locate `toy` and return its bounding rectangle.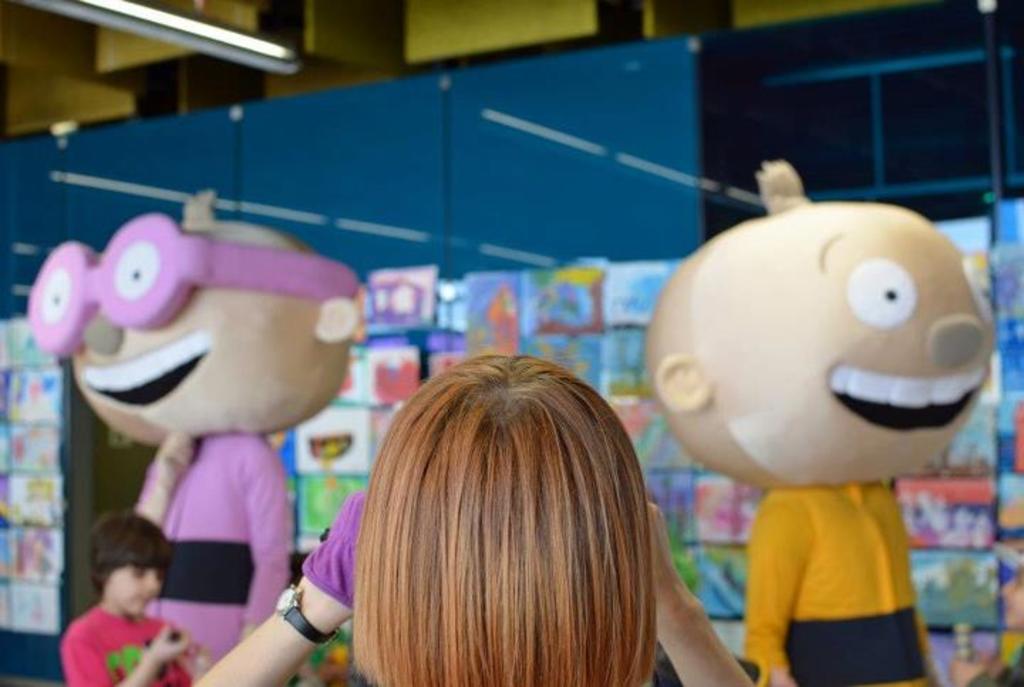
box(17, 185, 358, 686).
